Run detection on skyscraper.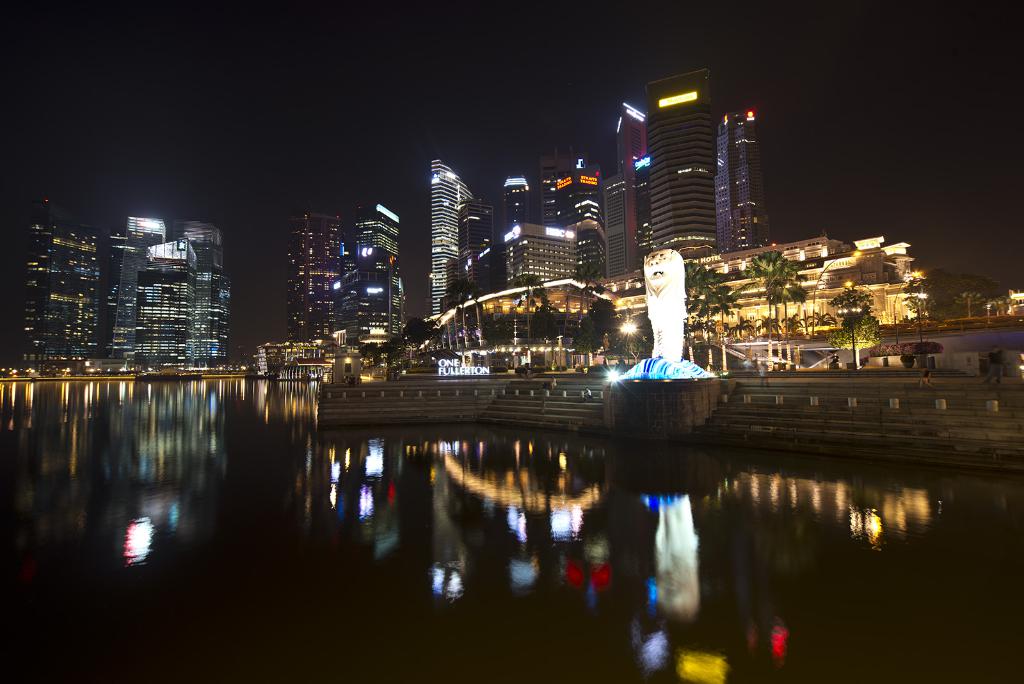
Result: bbox(285, 215, 344, 341).
